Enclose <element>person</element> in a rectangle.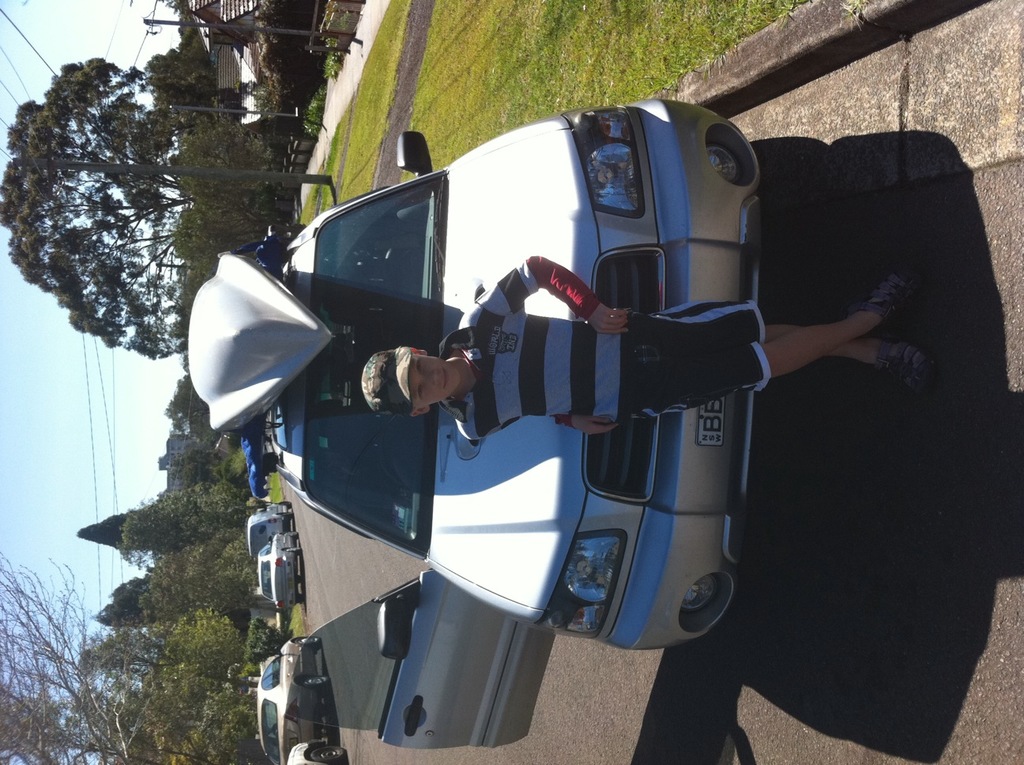
x1=360 y1=254 x2=932 y2=439.
